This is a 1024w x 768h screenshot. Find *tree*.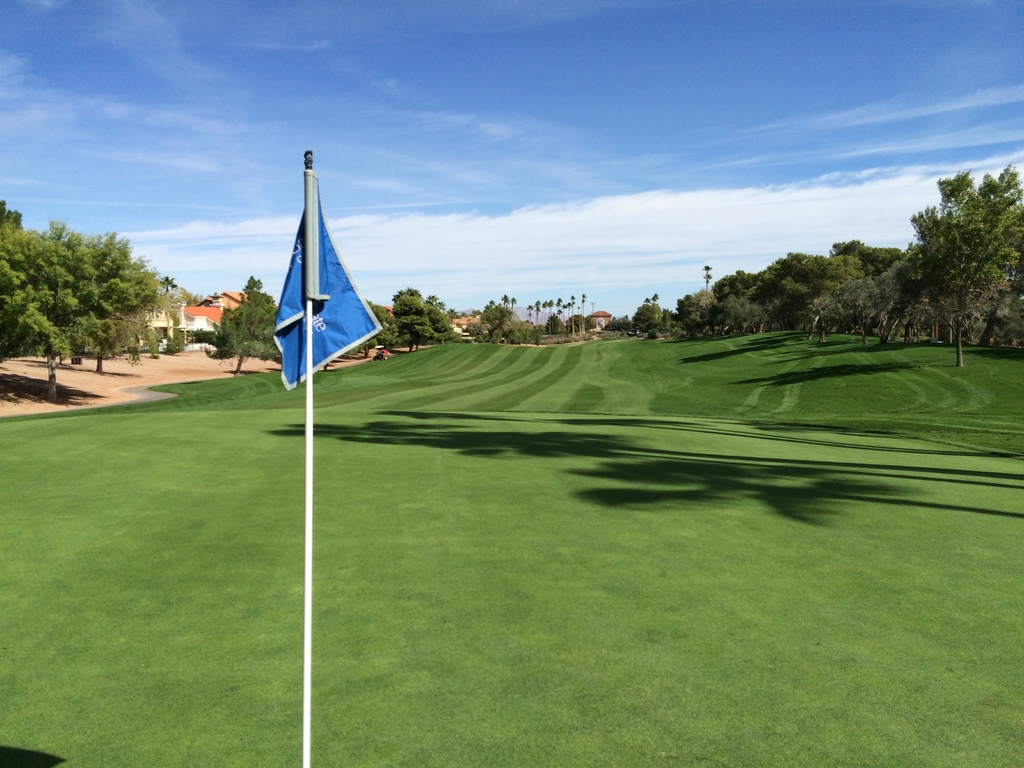
Bounding box: 732,296,765,333.
